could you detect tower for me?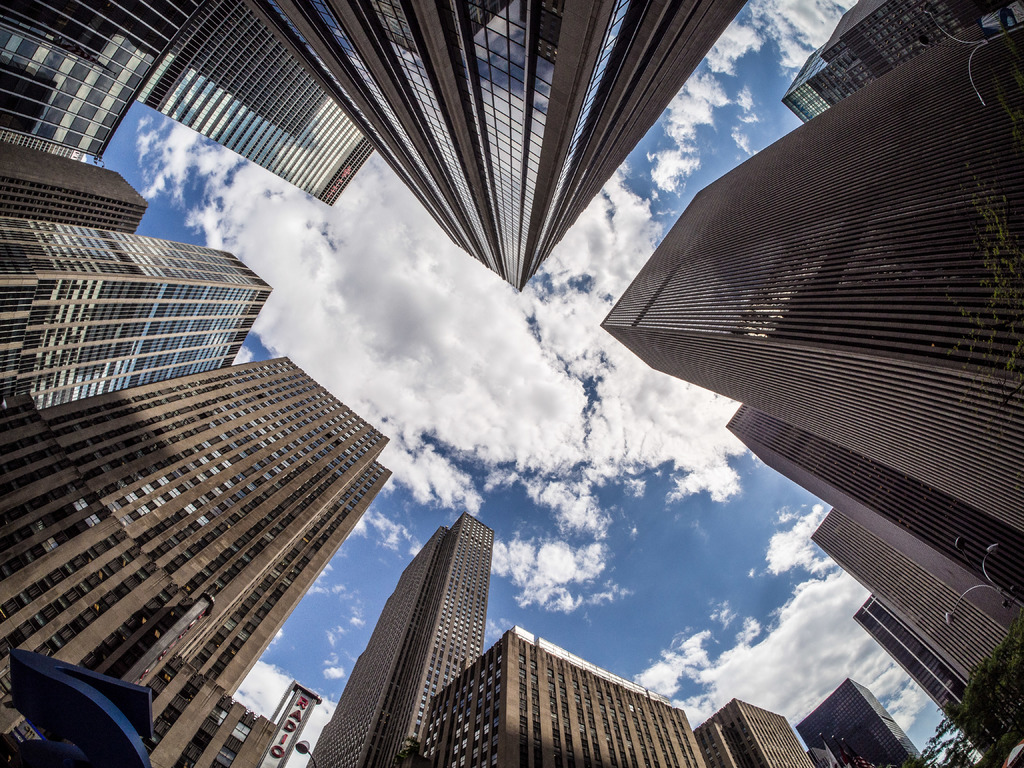
Detection result: bbox(793, 678, 929, 767).
